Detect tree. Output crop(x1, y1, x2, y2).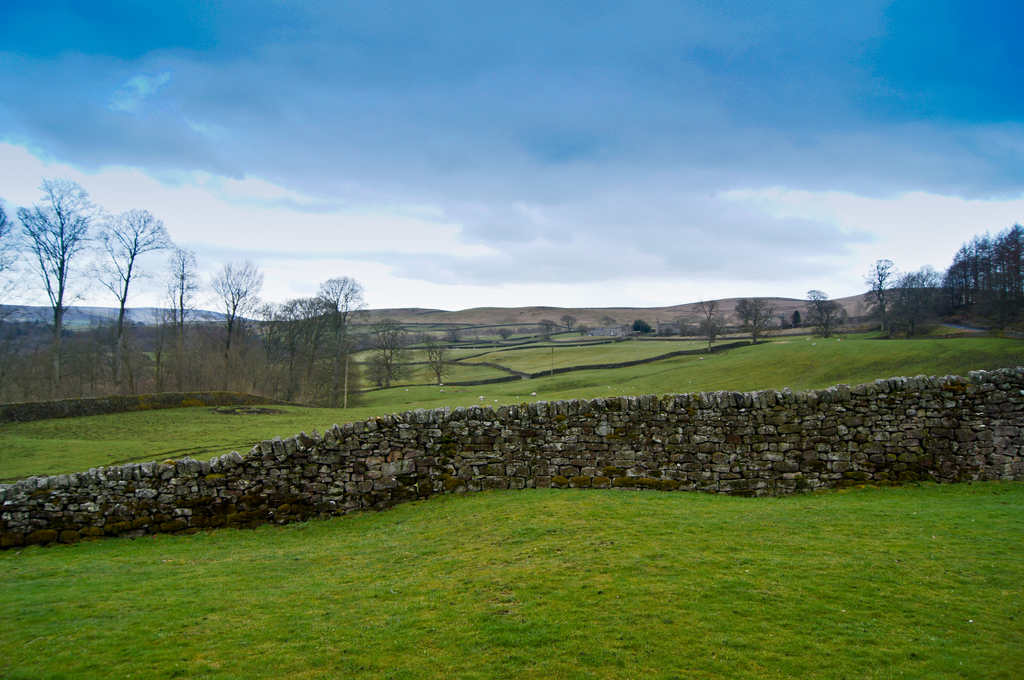
crop(214, 251, 262, 392).
